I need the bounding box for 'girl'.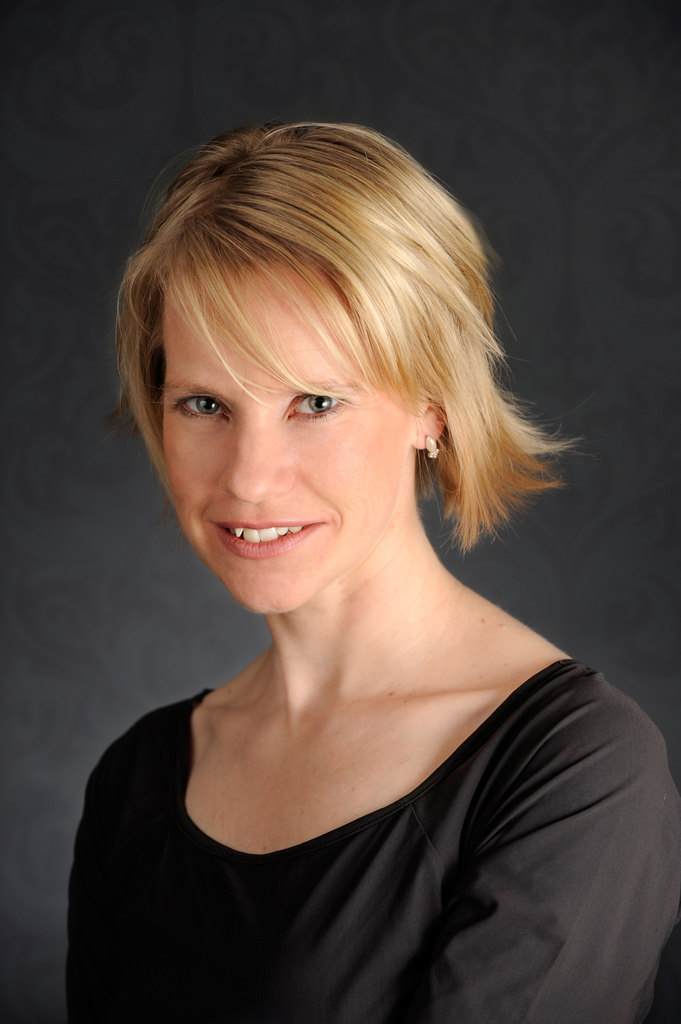
Here it is: box(56, 118, 680, 1023).
